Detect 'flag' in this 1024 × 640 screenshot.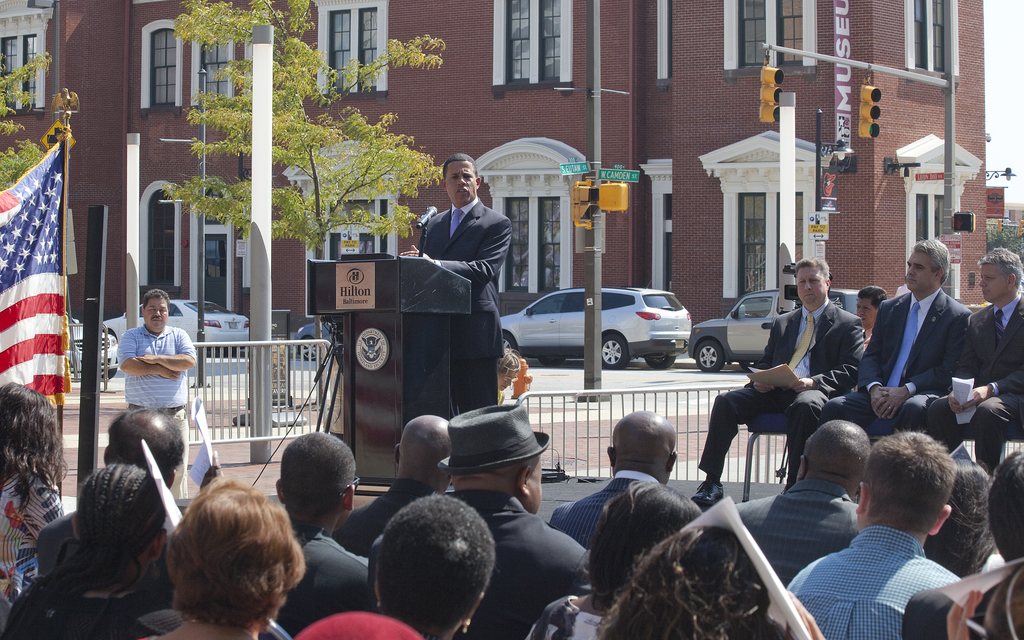
Detection: bbox=(0, 105, 75, 448).
